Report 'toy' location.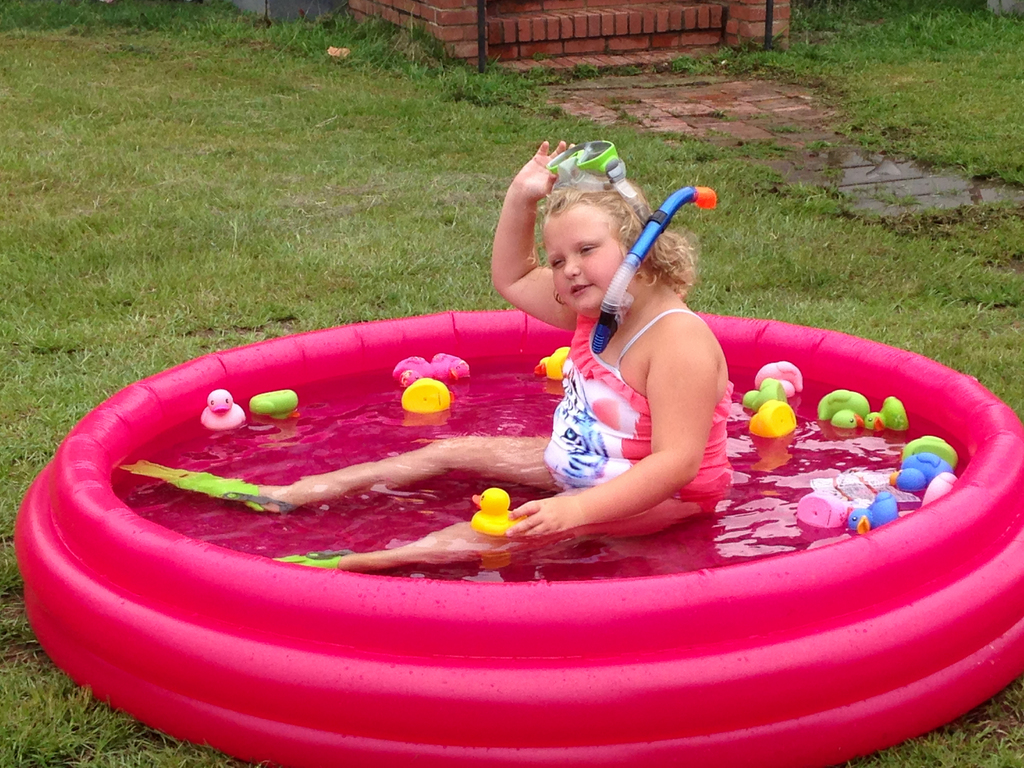
Report: bbox=(899, 436, 957, 472).
